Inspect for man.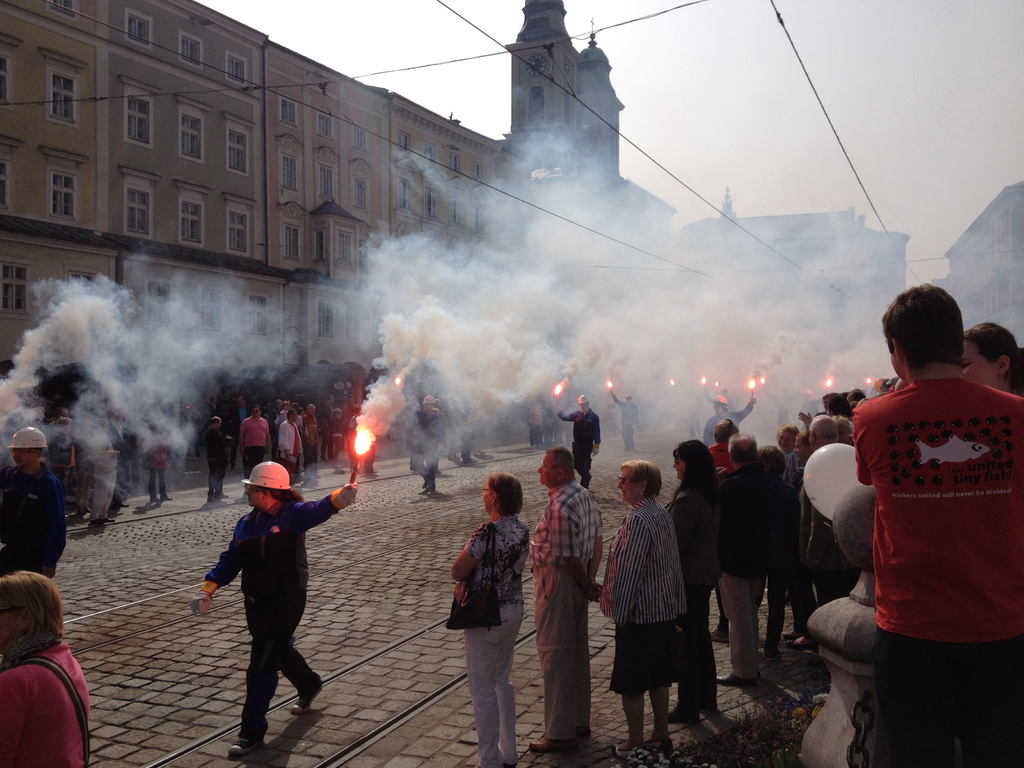
Inspection: {"x1": 701, "y1": 417, "x2": 739, "y2": 646}.
